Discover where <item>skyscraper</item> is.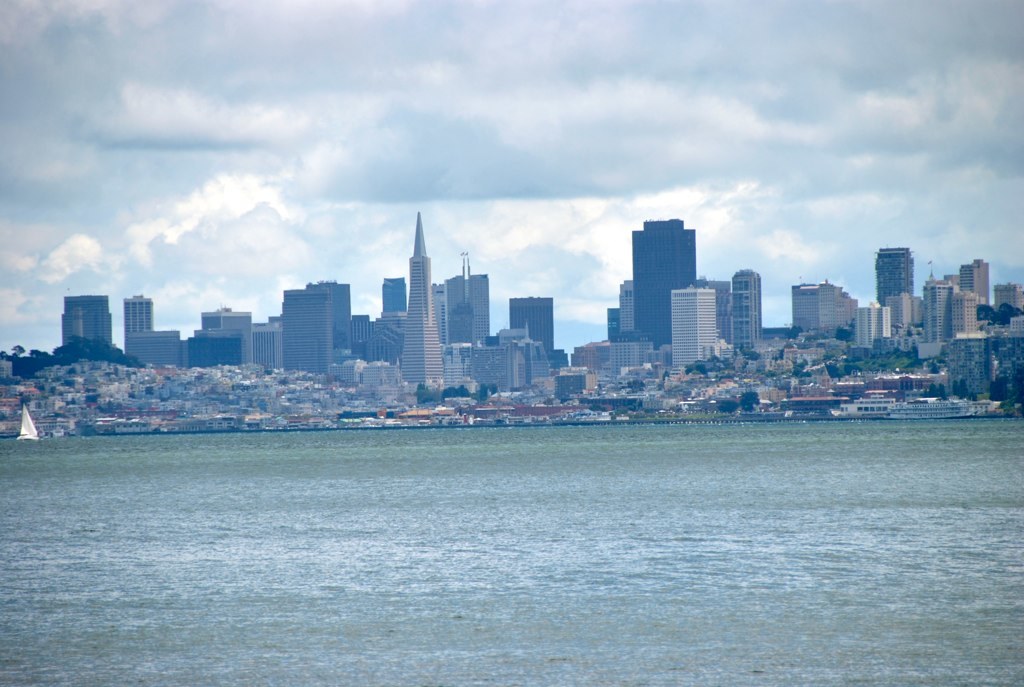
Discovered at pyautogui.locateOnScreen(399, 211, 443, 391).
